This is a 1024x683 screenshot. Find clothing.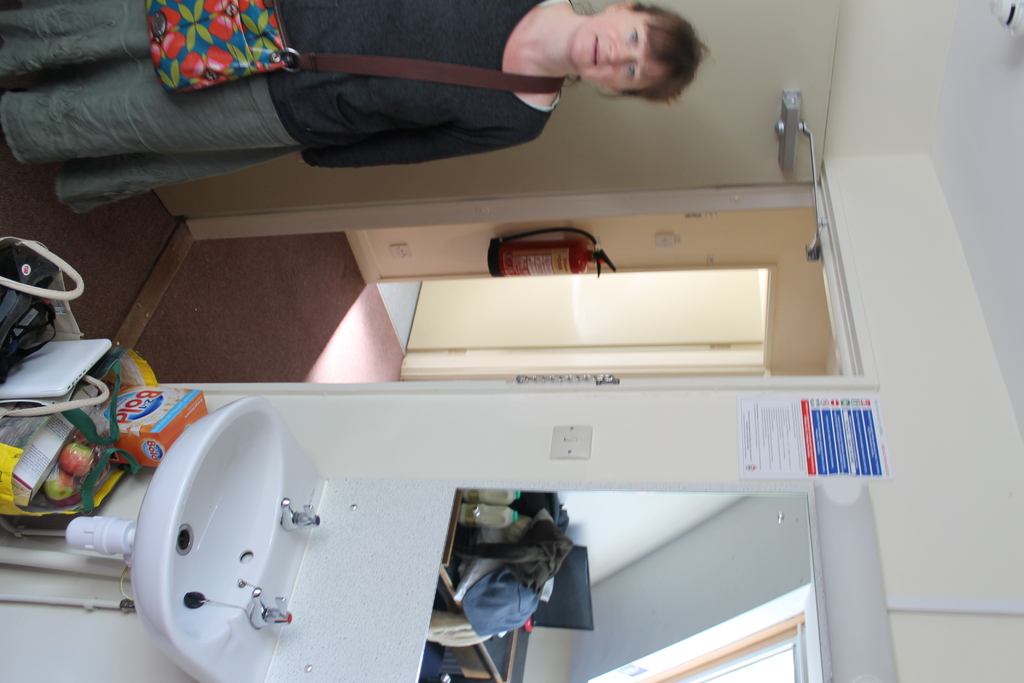
Bounding box: detection(459, 566, 538, 638).
